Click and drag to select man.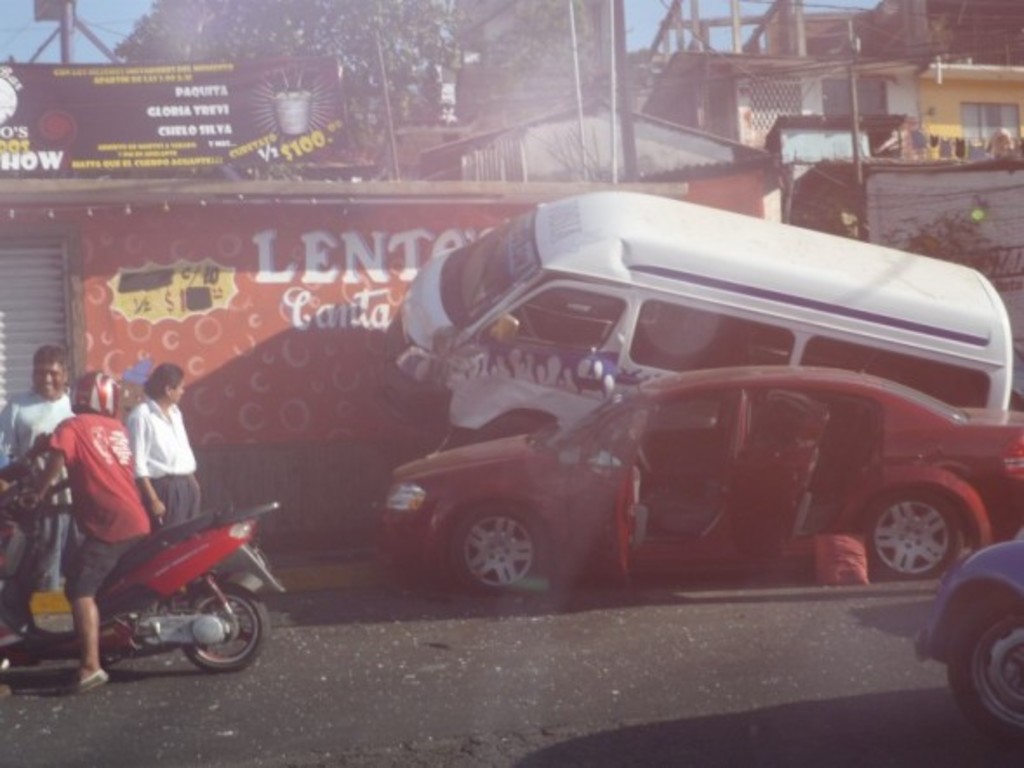
Selection: <region>137, 356, 205, 561</region>.
